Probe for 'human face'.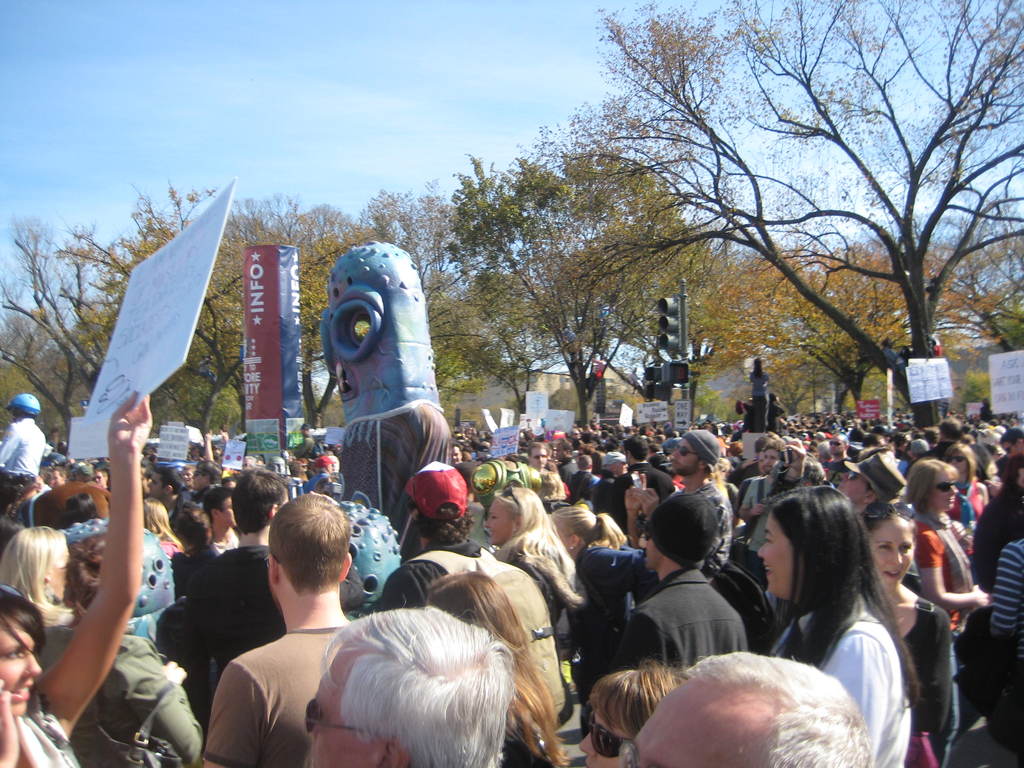
Probe result: region(758, 511, 801, 603).
